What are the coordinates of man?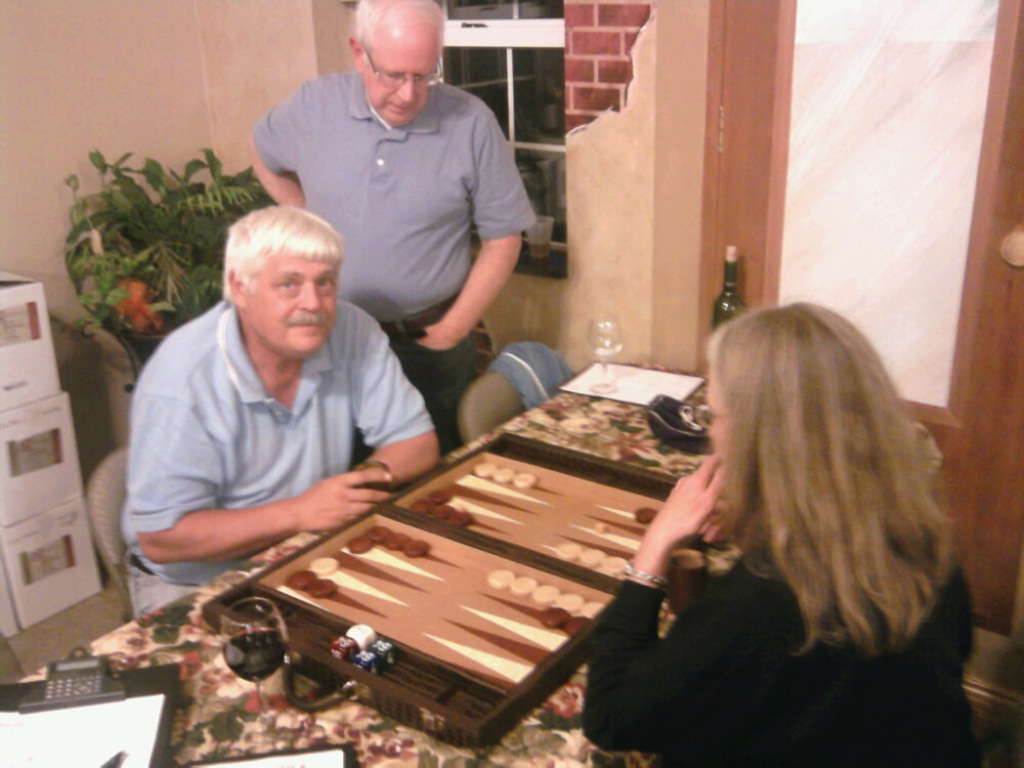
bbox=(101, 191, 456, 582).
